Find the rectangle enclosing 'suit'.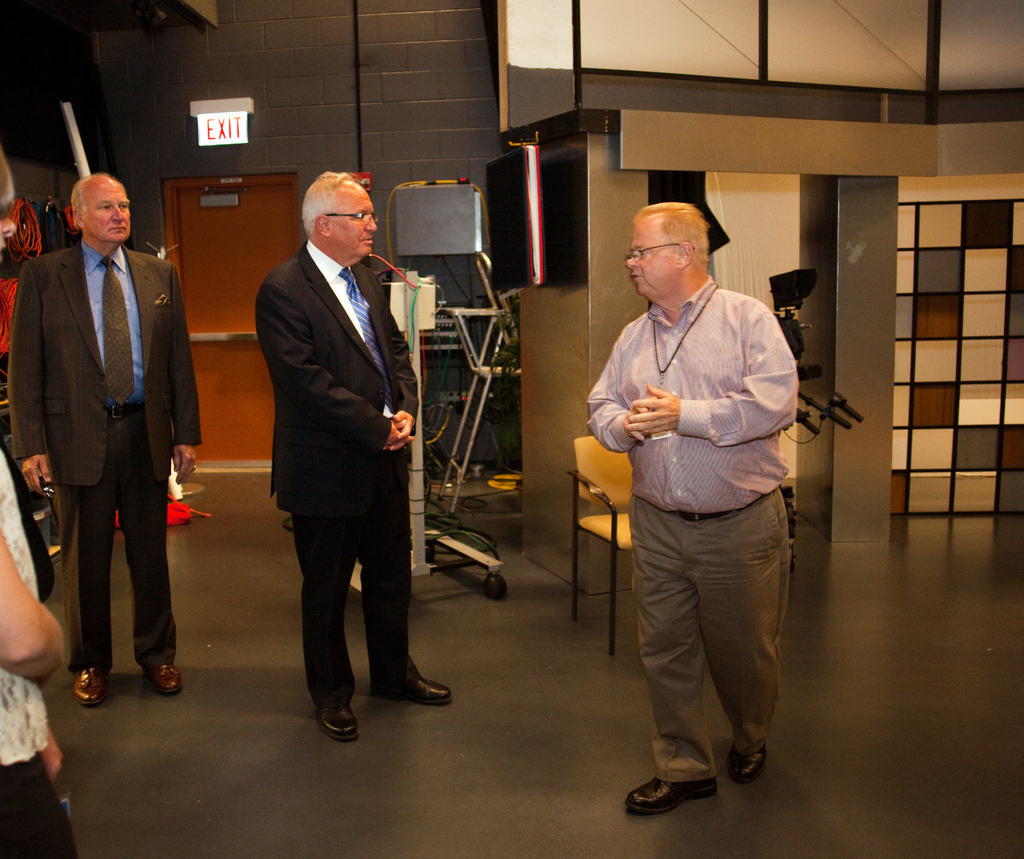
244:165:432:736.
